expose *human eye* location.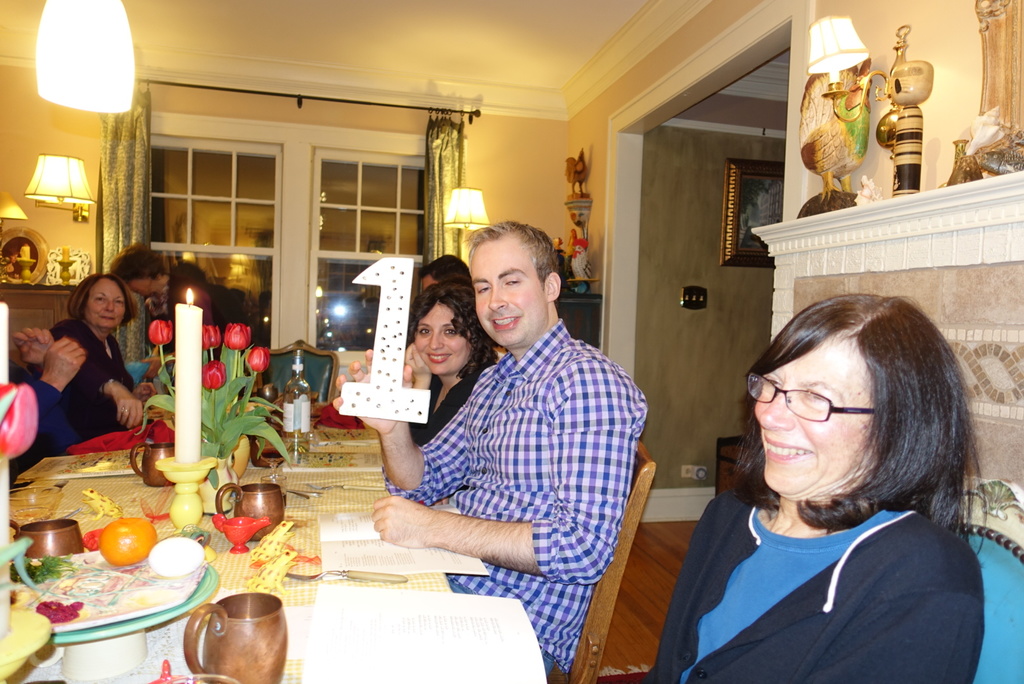
Exposed at <region>502, 278, 519, 288</region>.
